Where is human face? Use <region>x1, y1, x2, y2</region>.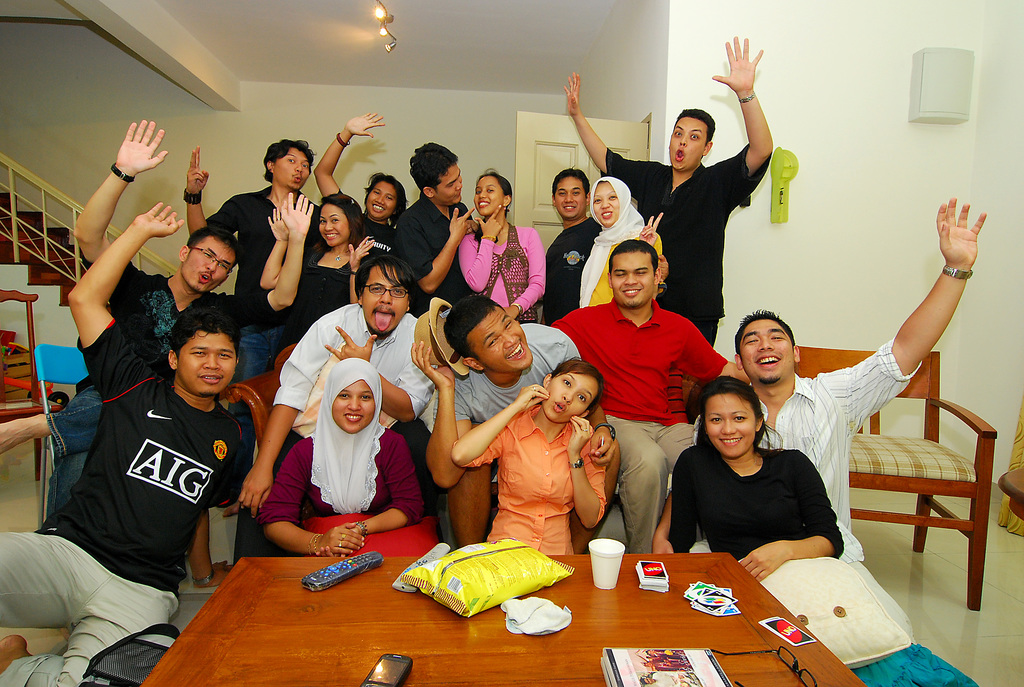
<region>365, 180, 397, 217</region>.
